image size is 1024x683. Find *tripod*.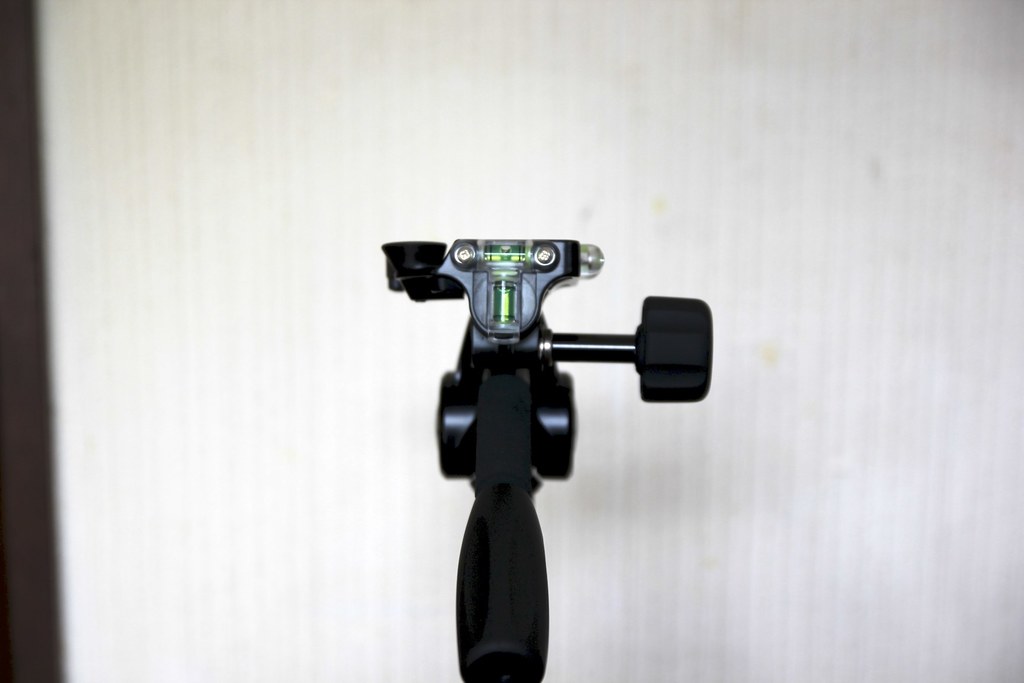
381 240 714 682.
